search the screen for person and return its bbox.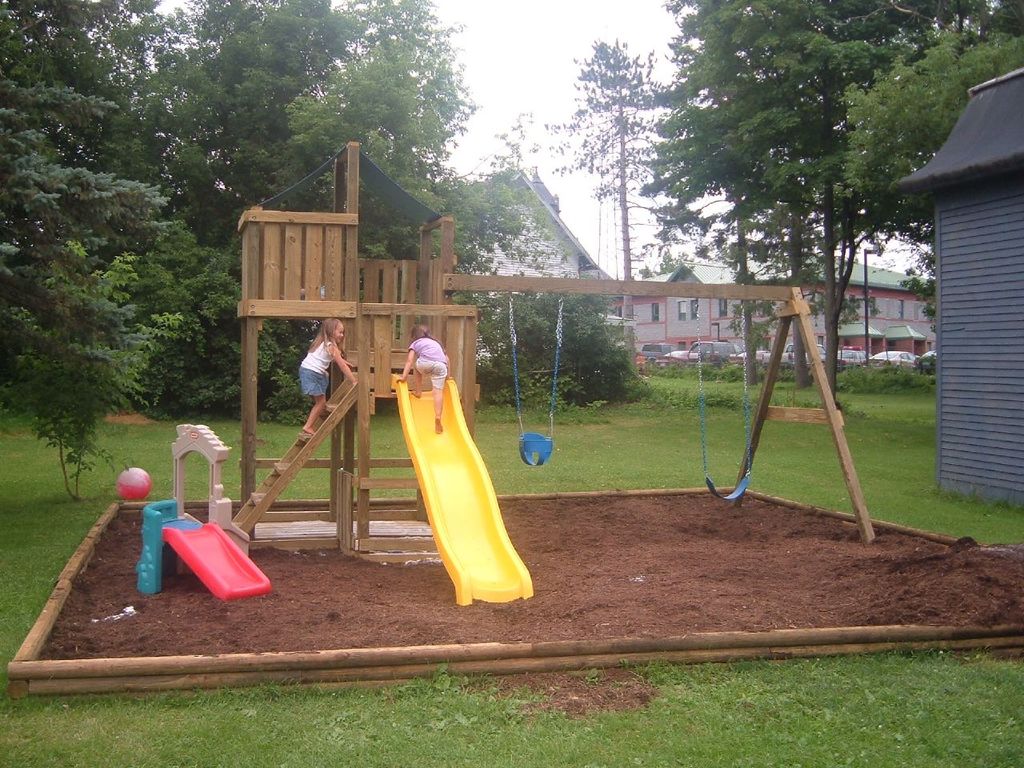
Found: (389,328,455,438).
